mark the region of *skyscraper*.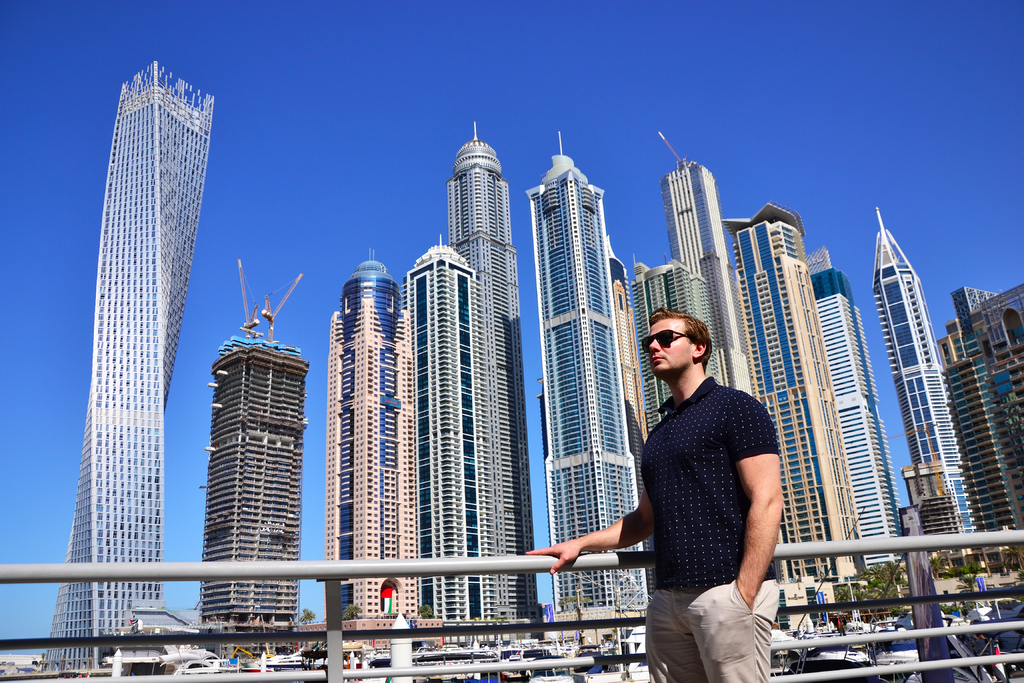
Region: 930:283:1023:575.
